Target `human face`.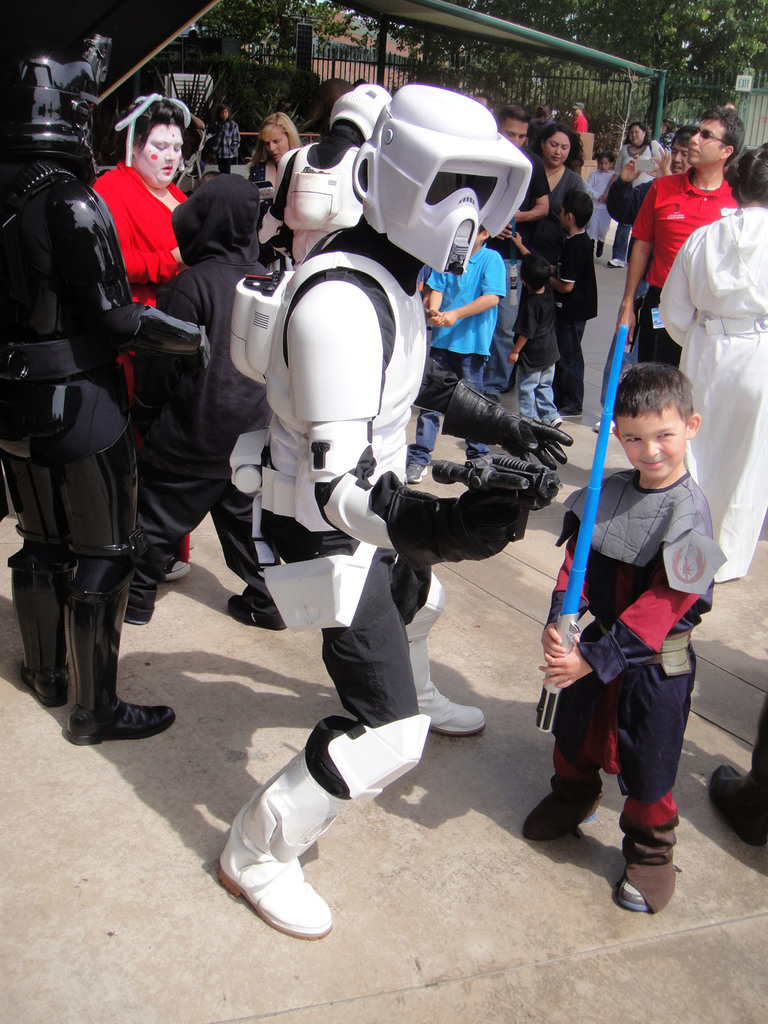
Target region: locate(671, 143, 692, 179).
